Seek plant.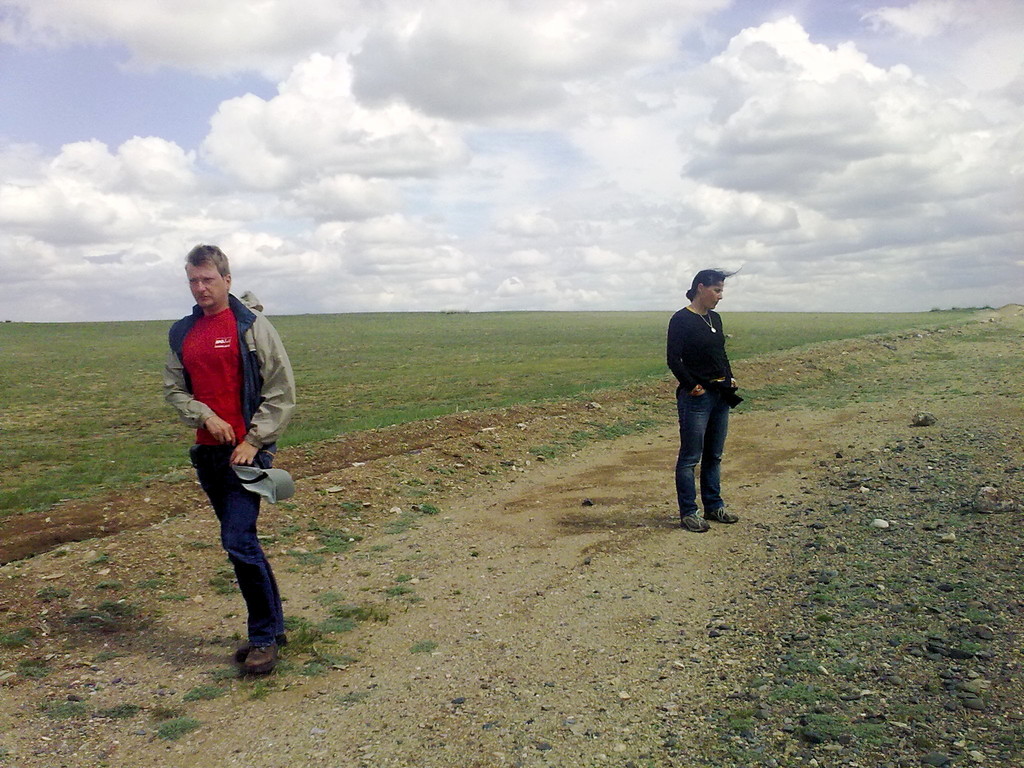
[99,701,136,719].
